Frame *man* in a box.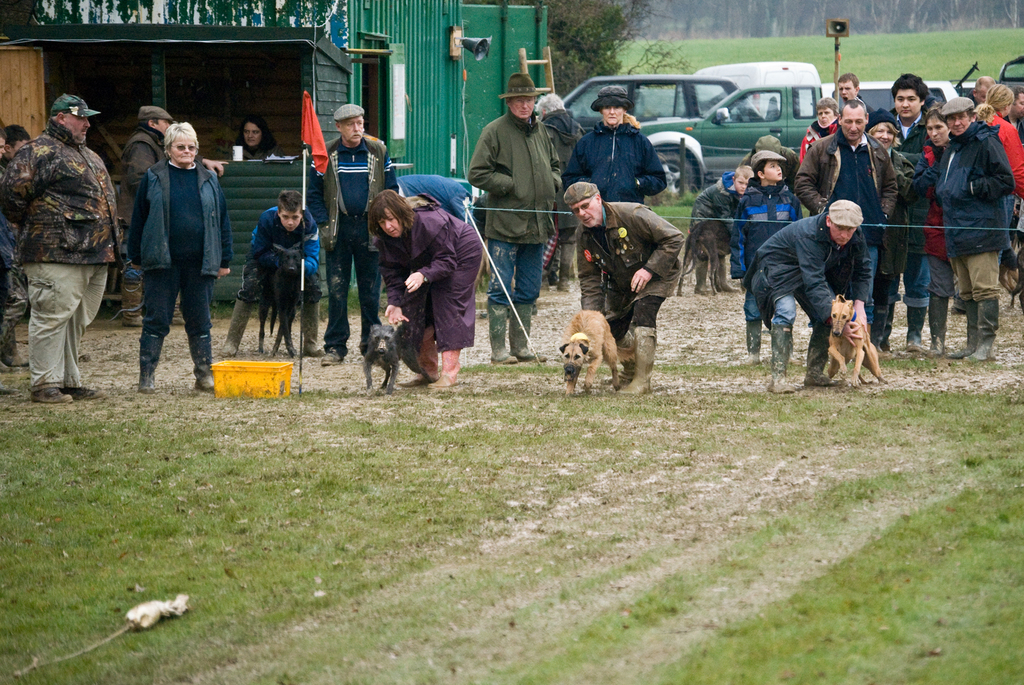
<box>462,72,559,366</box>.
